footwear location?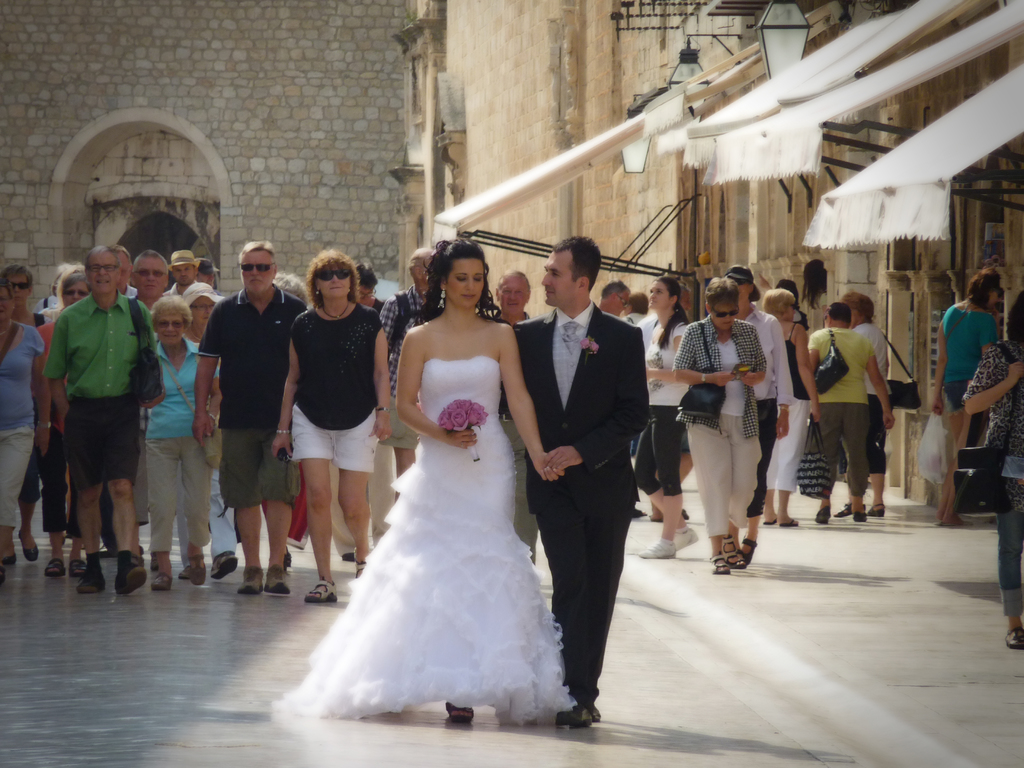
locate(557, 705, 591, 726)
